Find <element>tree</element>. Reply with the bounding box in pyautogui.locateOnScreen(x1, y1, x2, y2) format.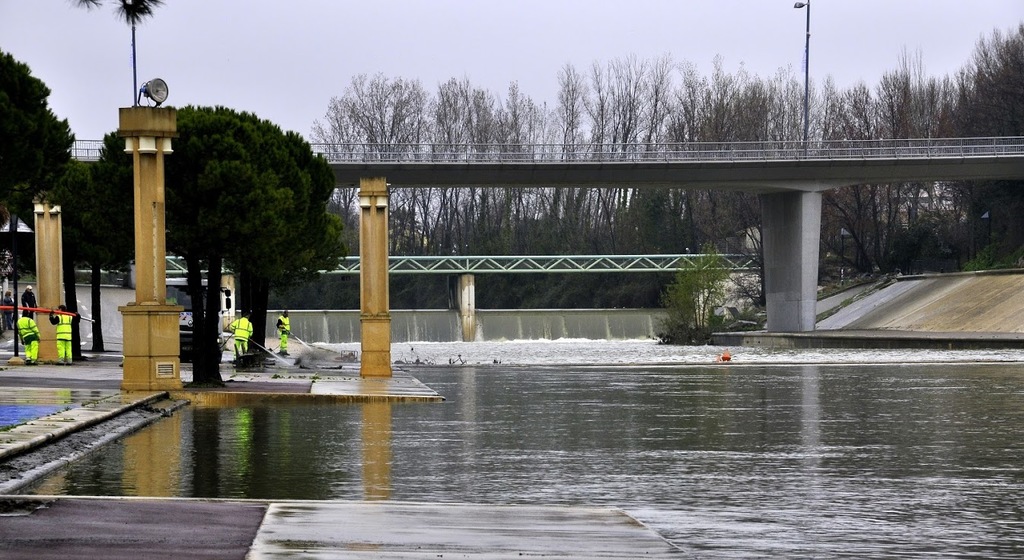
pyautogui.locateOnScreen(914, 24, 1023, 272).
